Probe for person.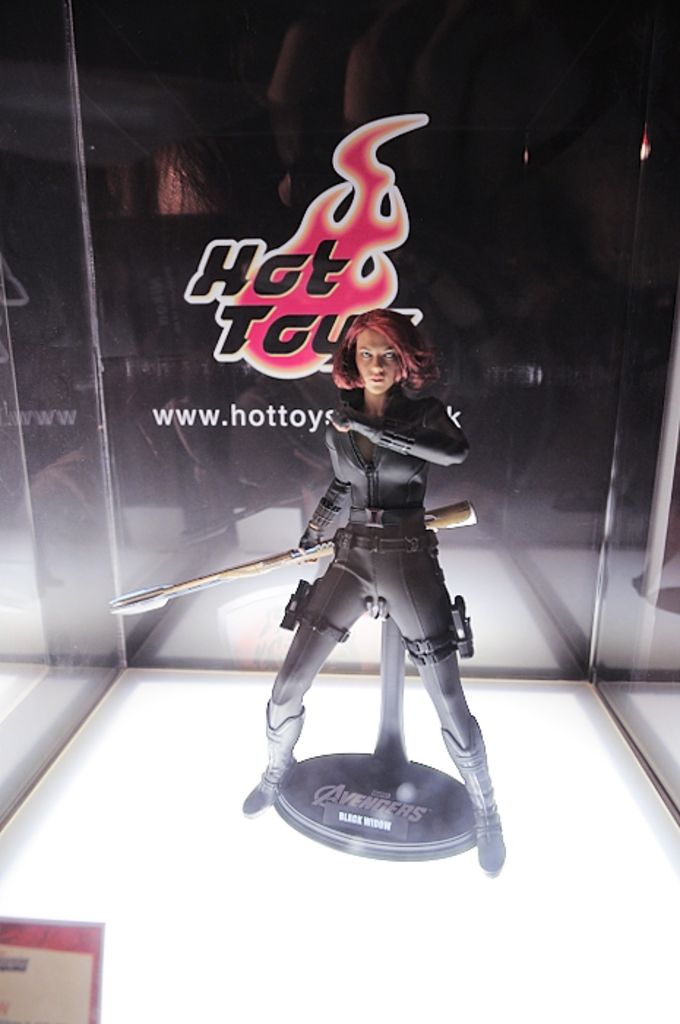
Probe result: (230, 234, 502, 843).
